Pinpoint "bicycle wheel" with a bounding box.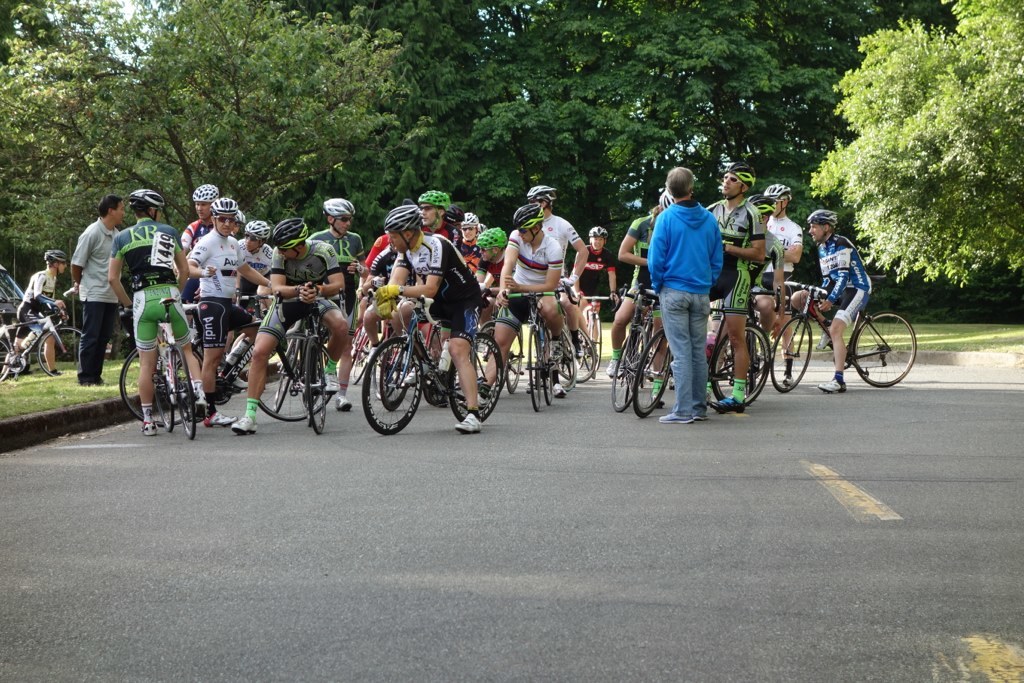
[472,319,492,386].
